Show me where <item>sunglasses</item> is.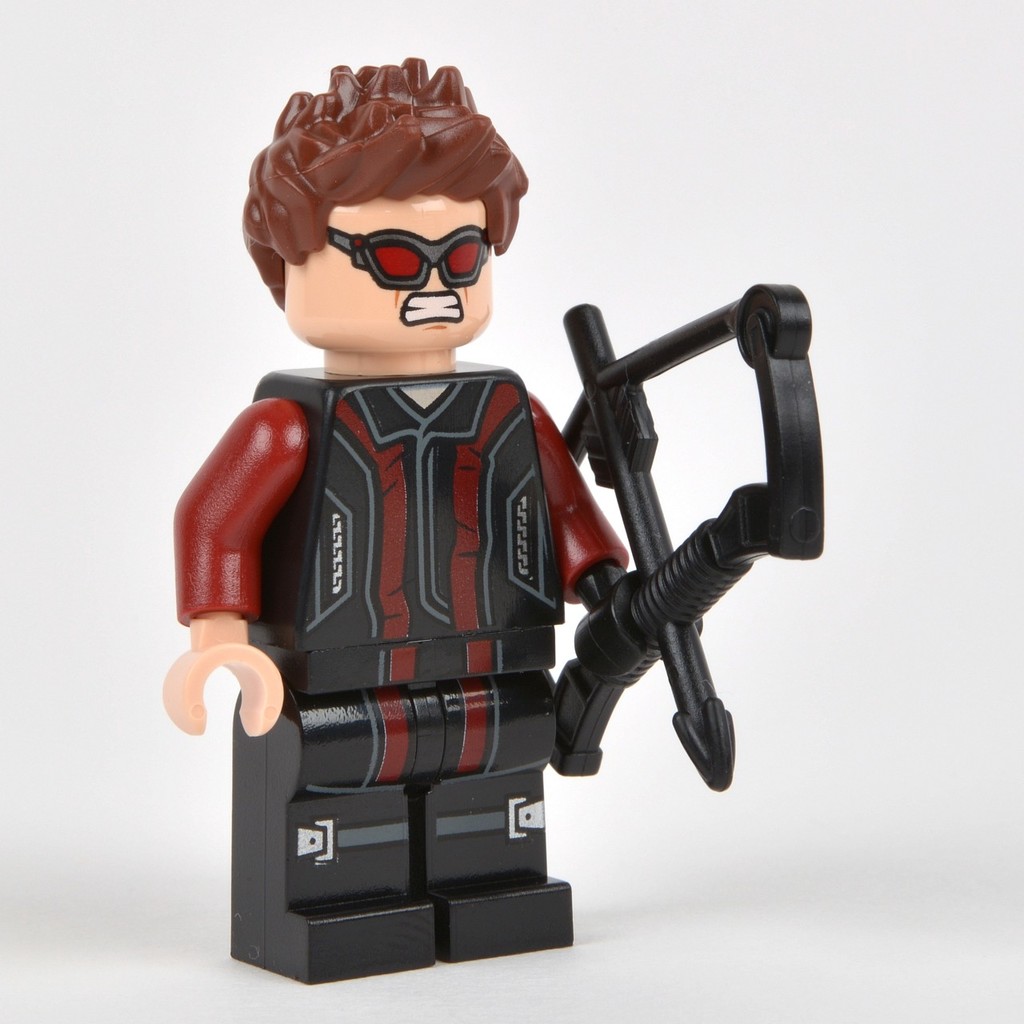
<item>sunglasses</item> is at rect(326, 222, 491, 289).
